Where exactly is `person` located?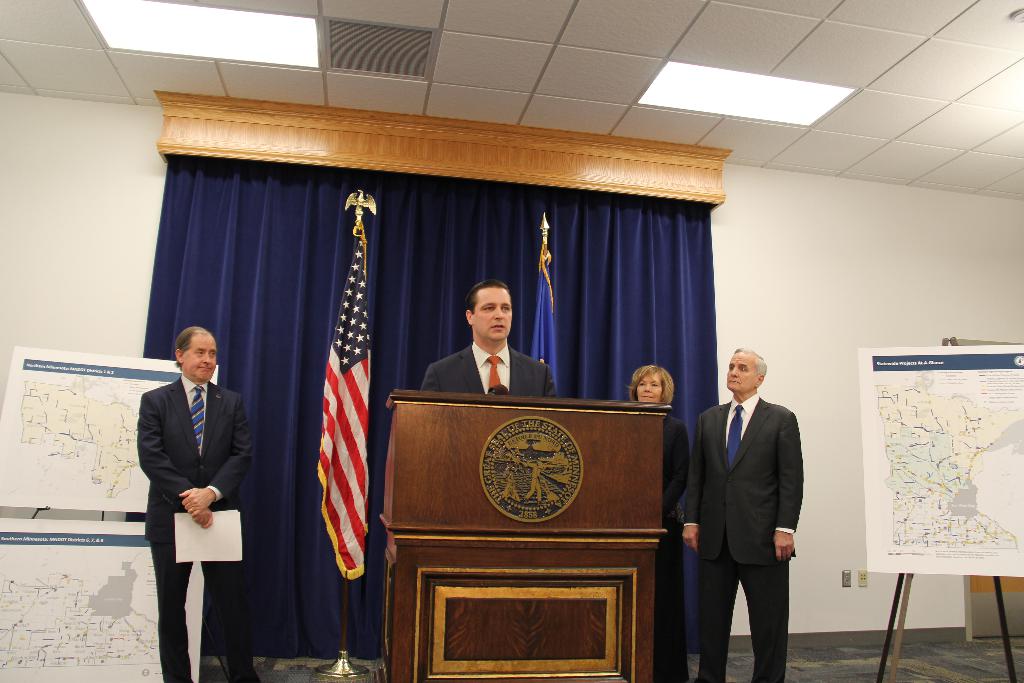
Its bounding box is <box>419,276,557,398</box>.
